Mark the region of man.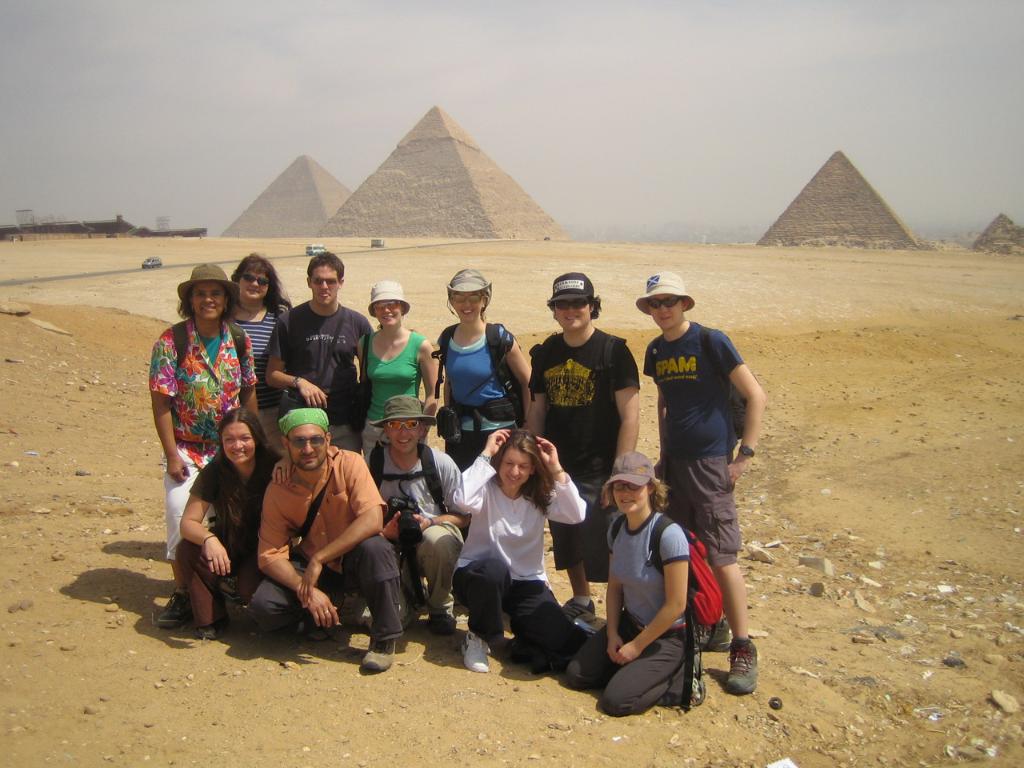
Region: bbox(349, 394, 469, 646).
